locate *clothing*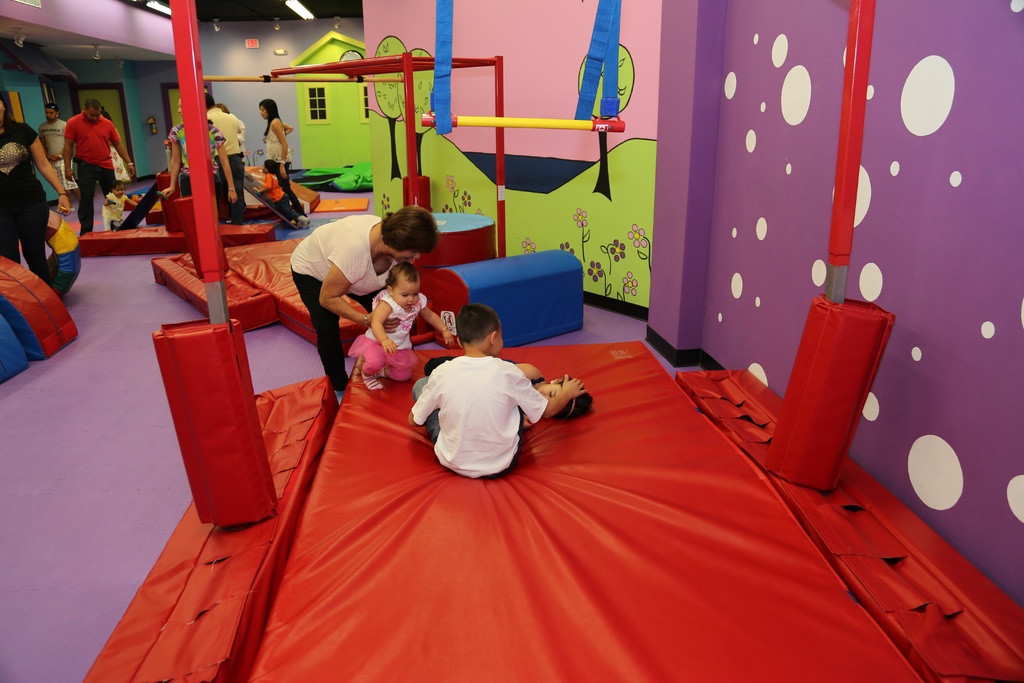
bbox(0, 117, 52, 287)
